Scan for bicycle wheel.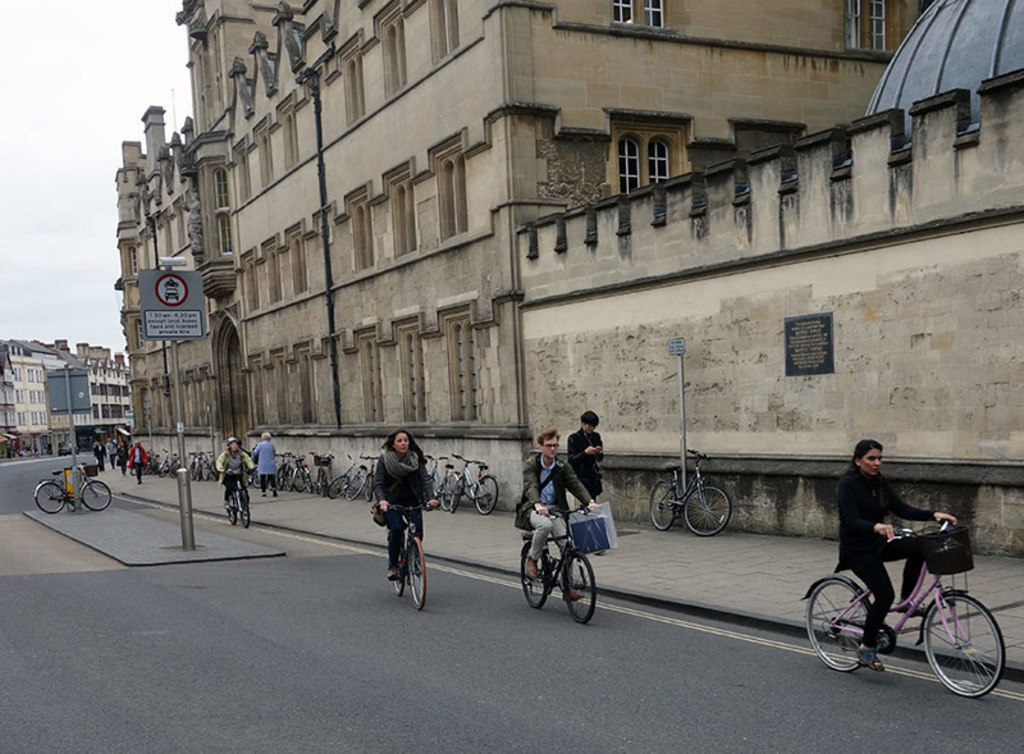
Scan result: BBox(32, 481, 67, 515).
